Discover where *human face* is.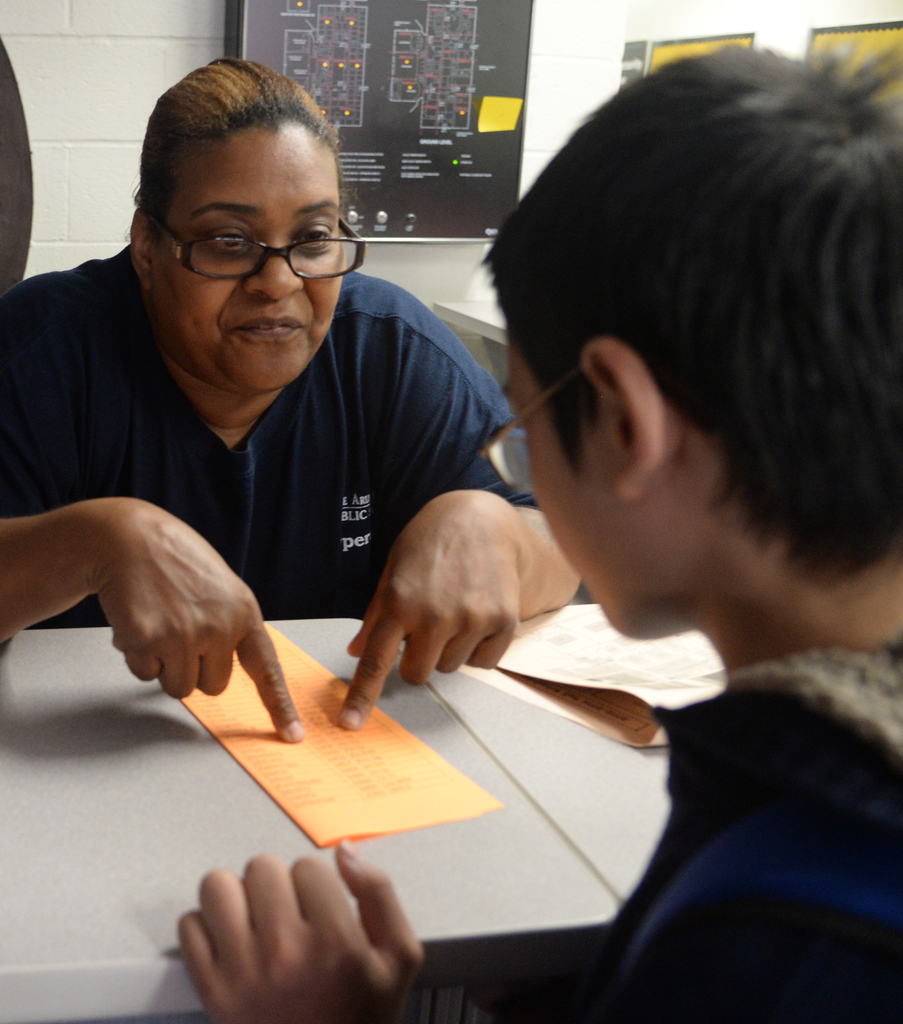
Discovered at (148,111,348,396).
